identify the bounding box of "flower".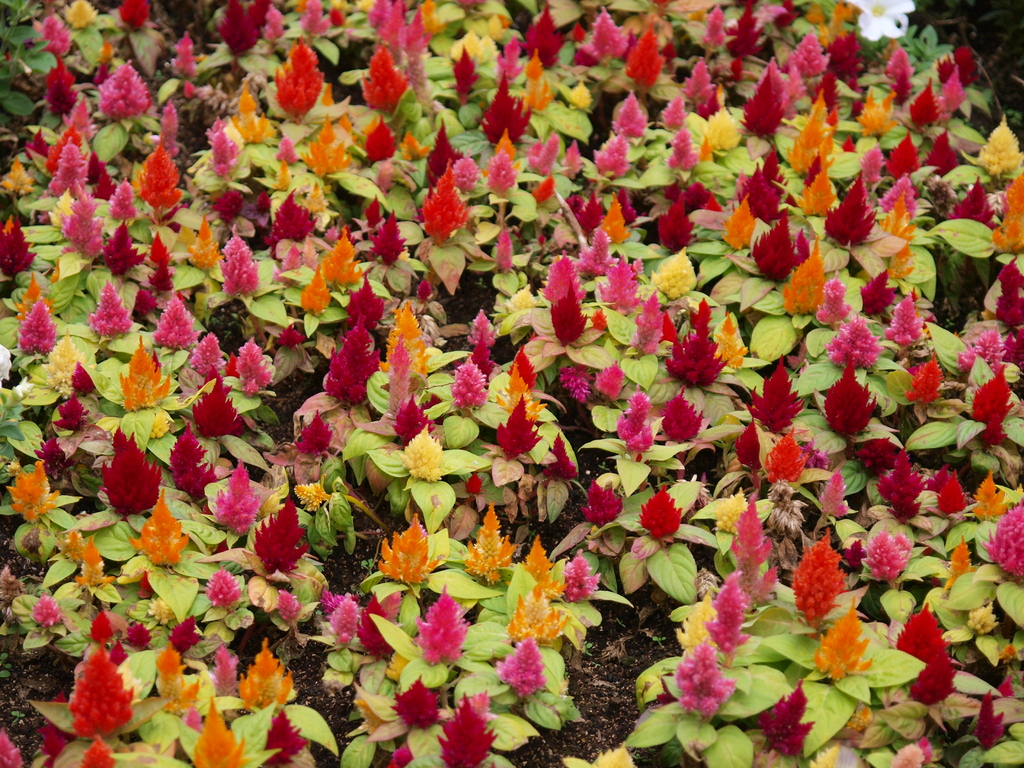
{"left": 973, "top": 695, "right": 1006, "bottom": 752}.
